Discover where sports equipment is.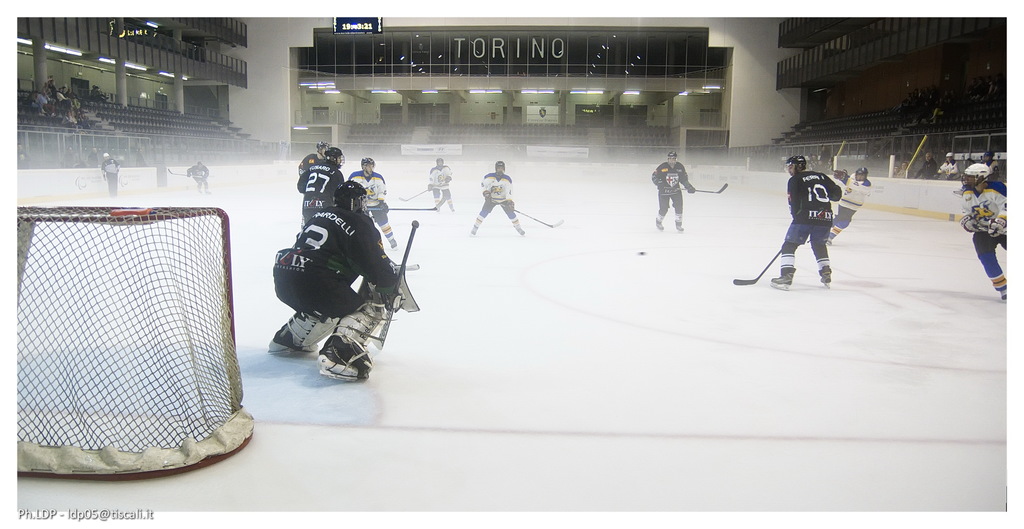
Discovered at (x1=673, y1=216, x2=685, y2=232).
